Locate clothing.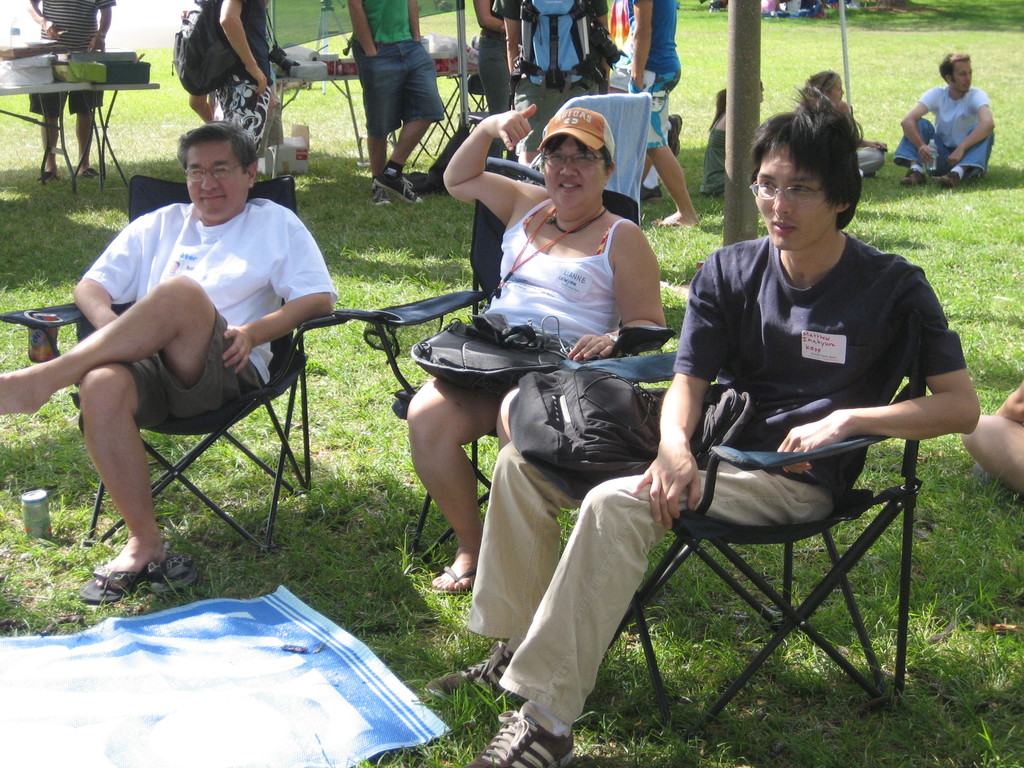
Bounding box: (x1=897, y1=85, x2=992, y2=187).
